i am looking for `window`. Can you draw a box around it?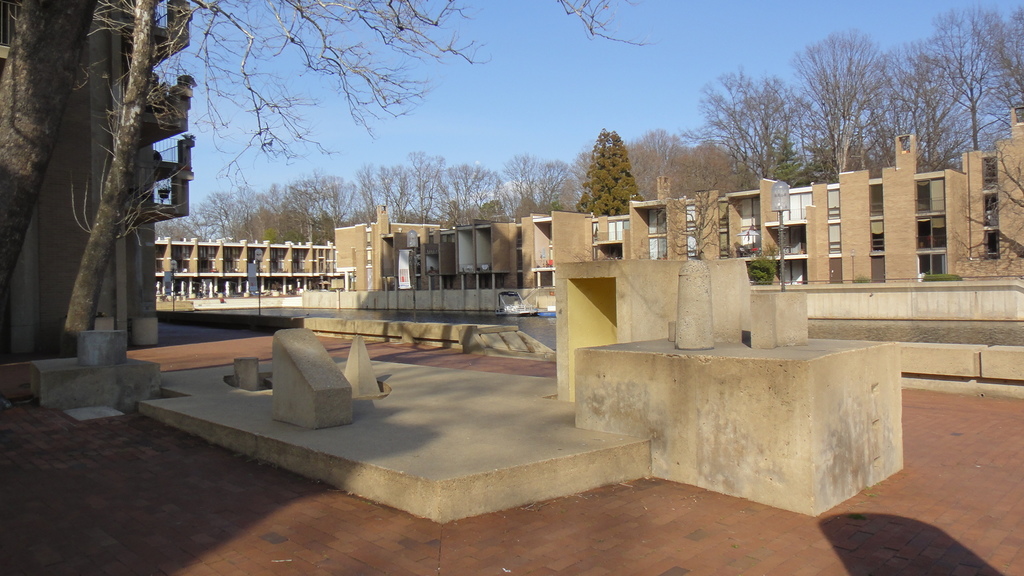
Sure, the bounding box is (917, 212, 945, 252).
